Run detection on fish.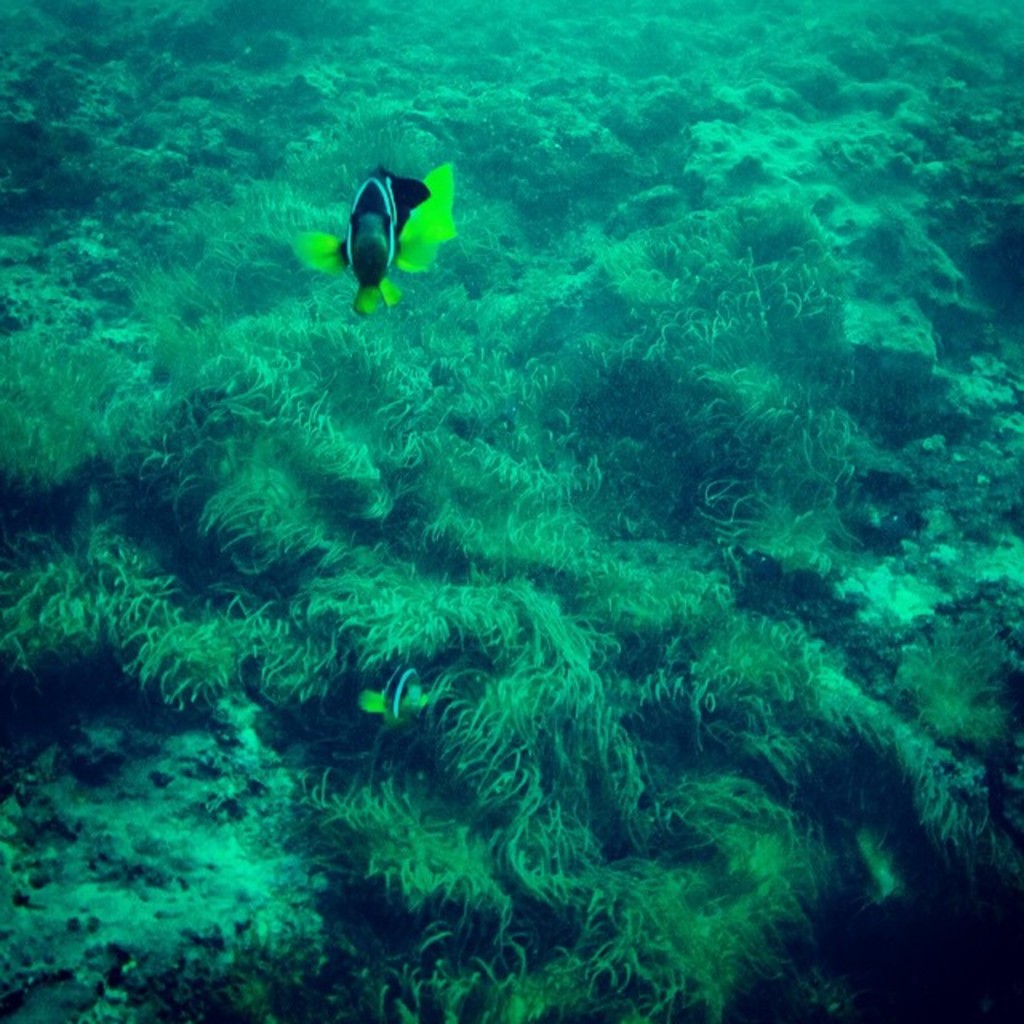
Result: box(293, 229, 402, 299).
